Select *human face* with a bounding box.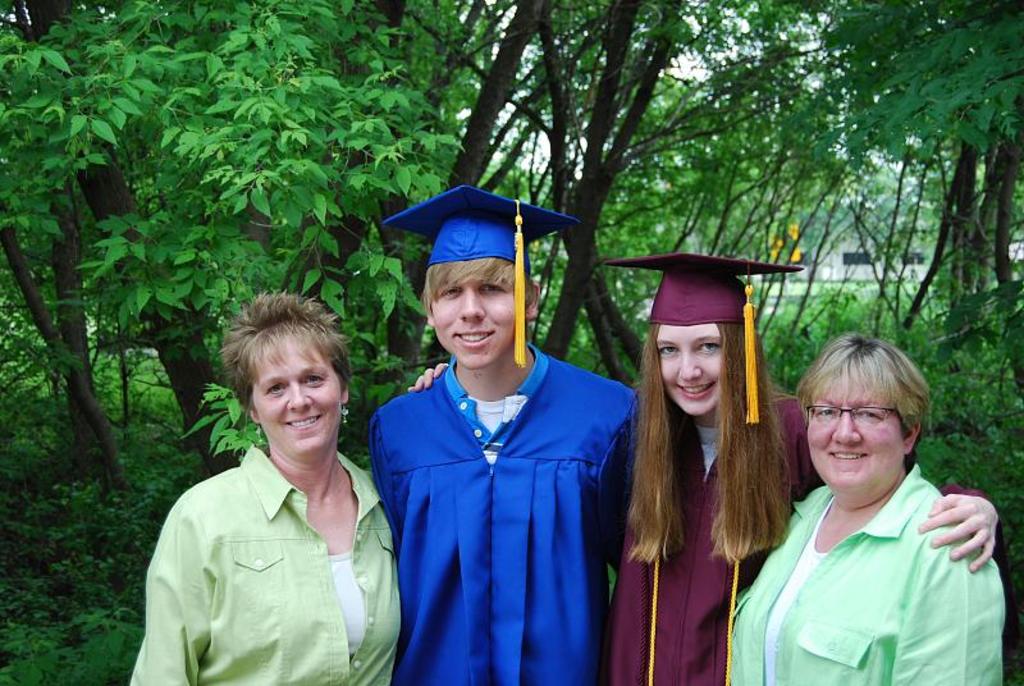
crop(253, 343, 343, 453).
